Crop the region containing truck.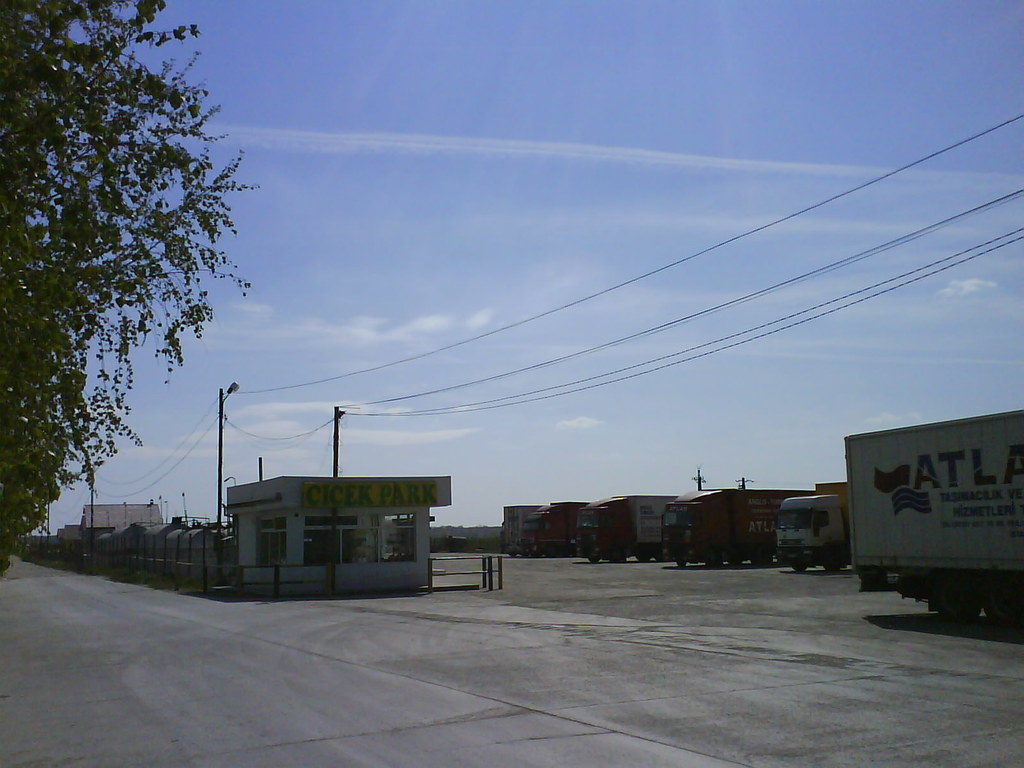
Crop region: (x1=517, y1=499, x2=591, y2=552).
